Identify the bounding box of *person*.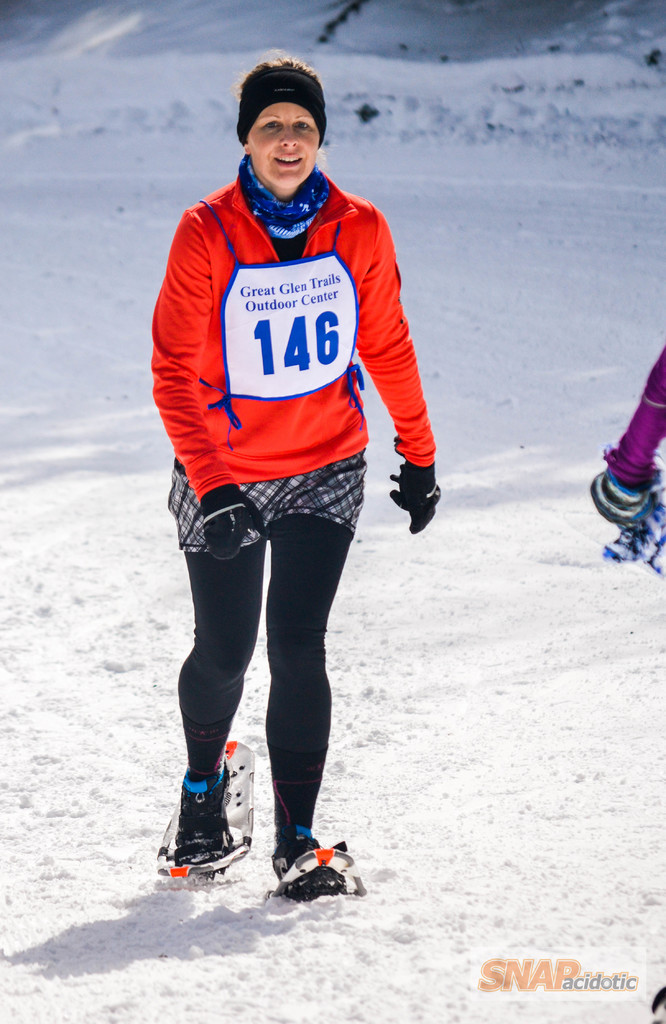
detection(172, 55, 437, 868).
